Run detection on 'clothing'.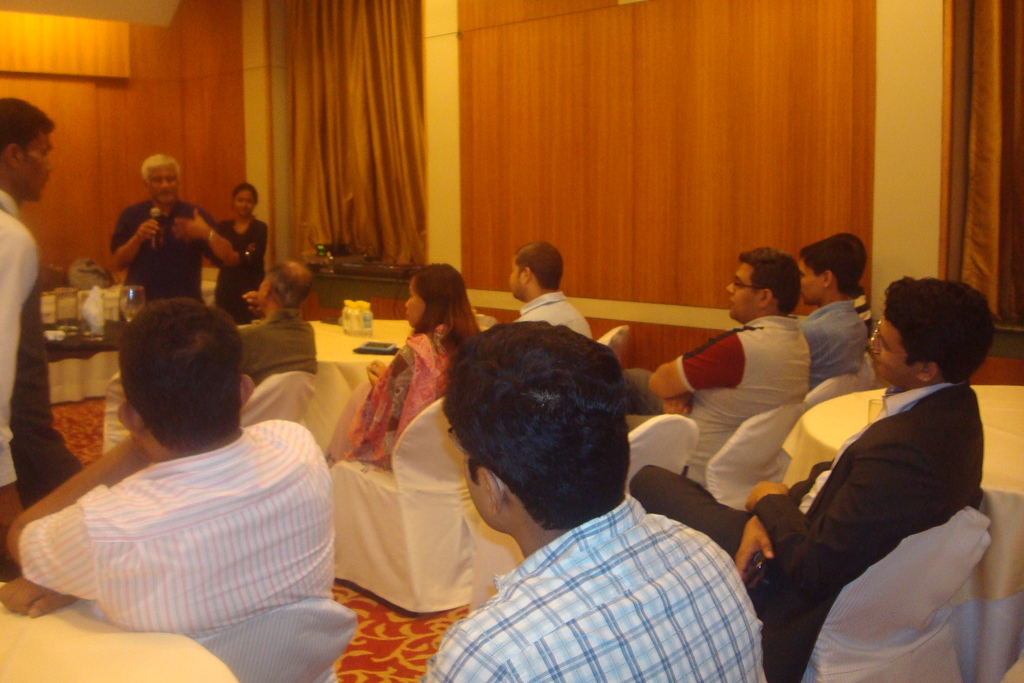
Result: box=[323, 324, 451, 470].
